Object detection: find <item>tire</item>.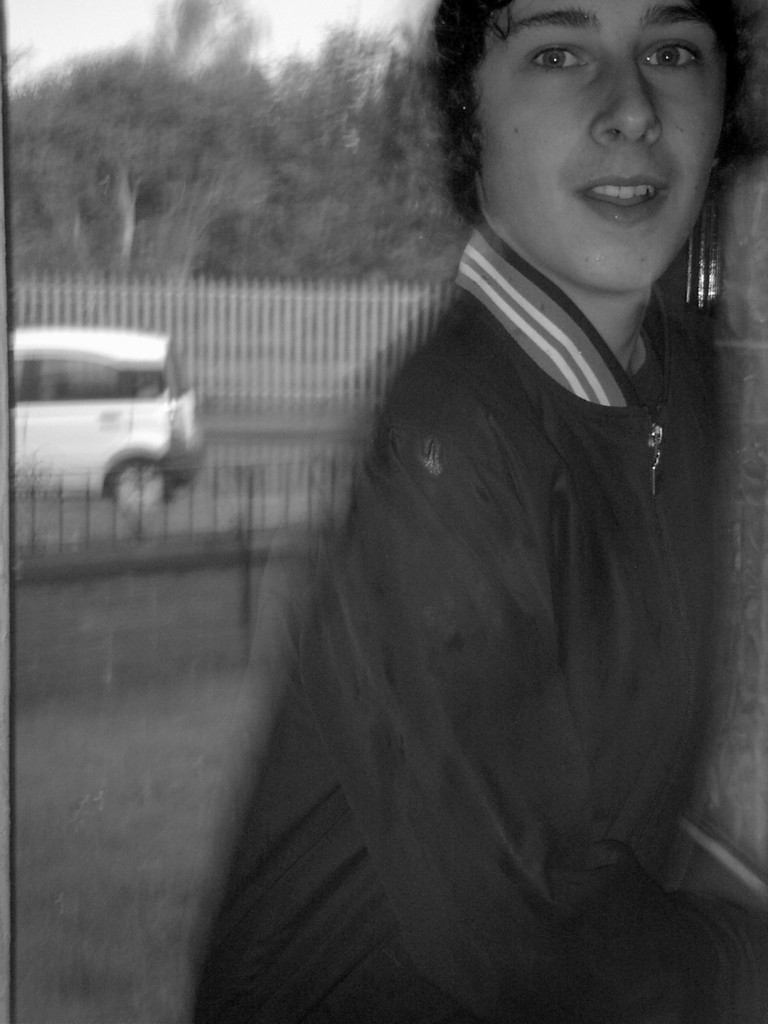
left=105, top=453, right=180, bottom=507.
